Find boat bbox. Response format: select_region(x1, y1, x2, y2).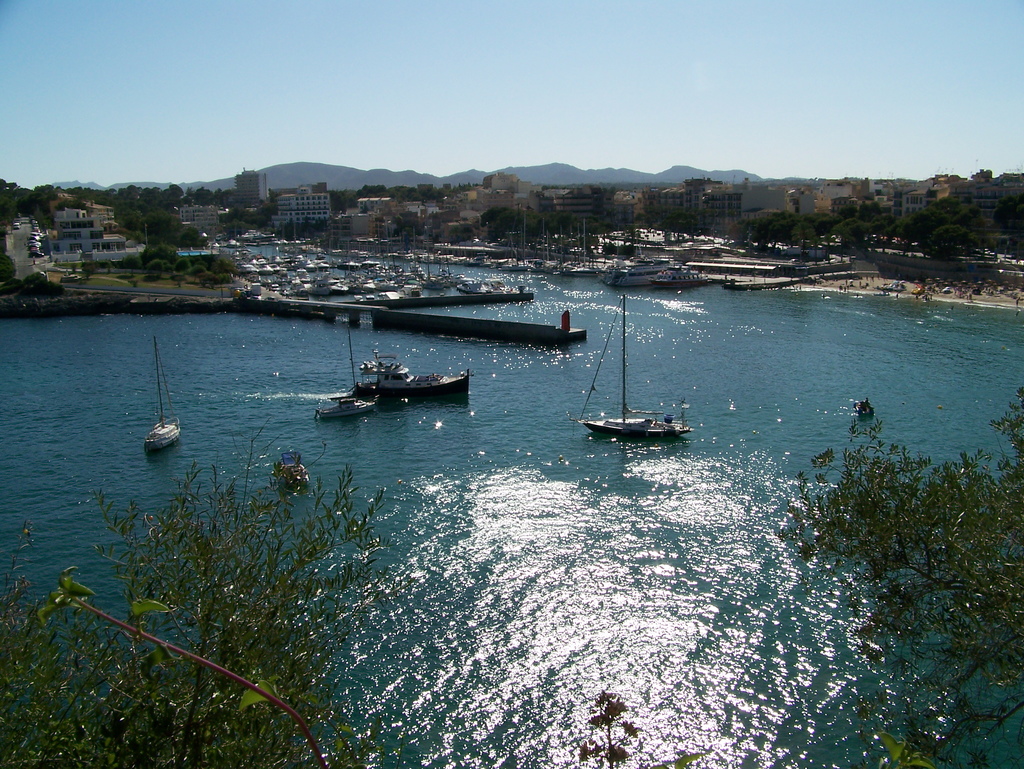
select_region(577, 298, 694, 438).
